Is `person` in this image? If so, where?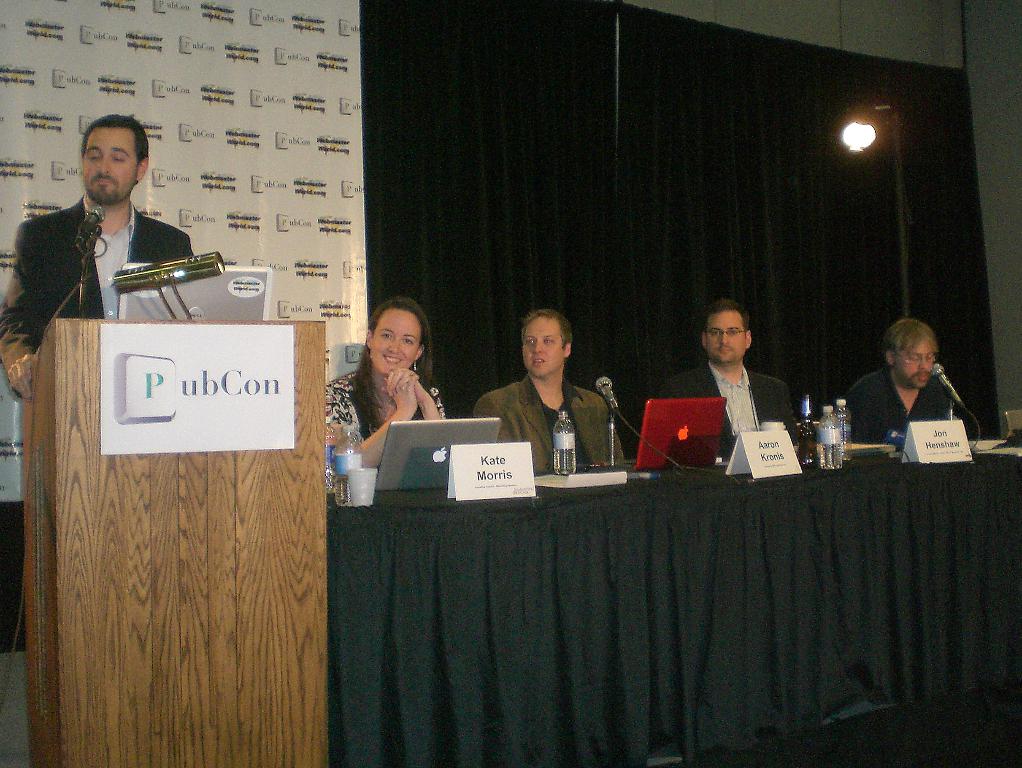
Yes, at bbox=(0, 114, 194, 400).
